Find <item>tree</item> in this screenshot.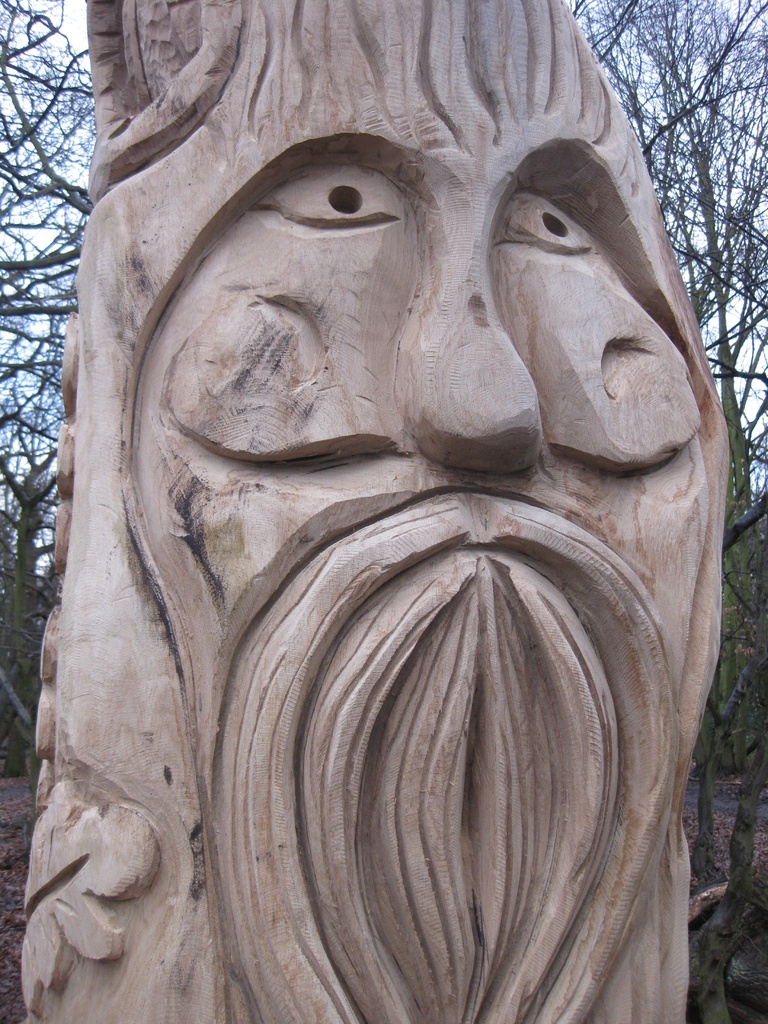
The bounding box for <item>tree</item> is select_region(0, 0, 110, 666).
